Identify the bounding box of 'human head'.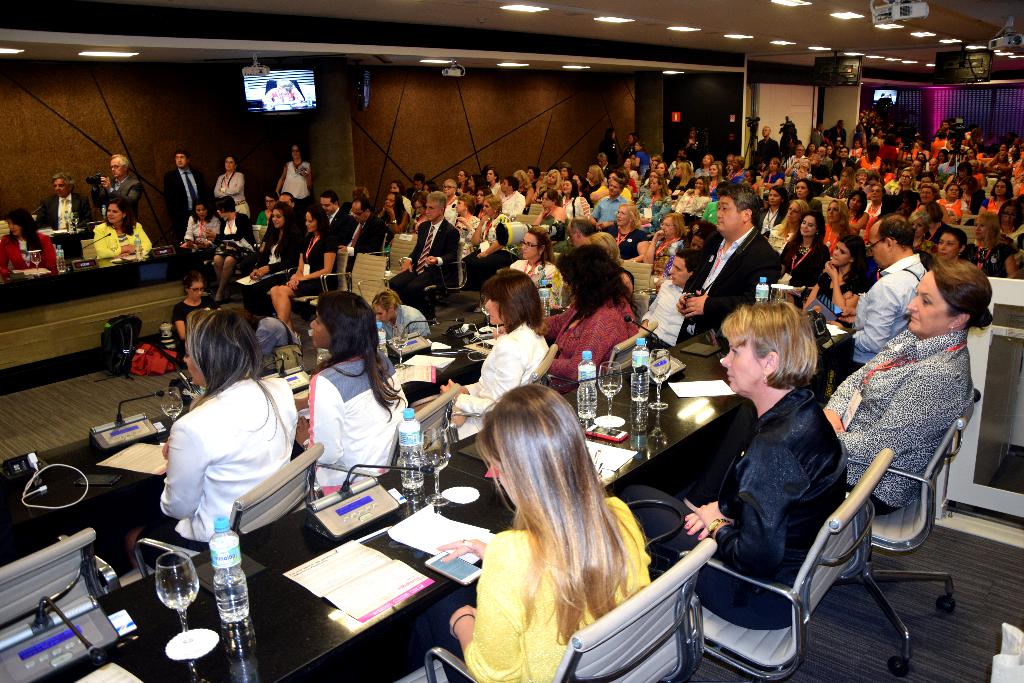
[x1=996, y1=199, x2=1018, y2=233].
